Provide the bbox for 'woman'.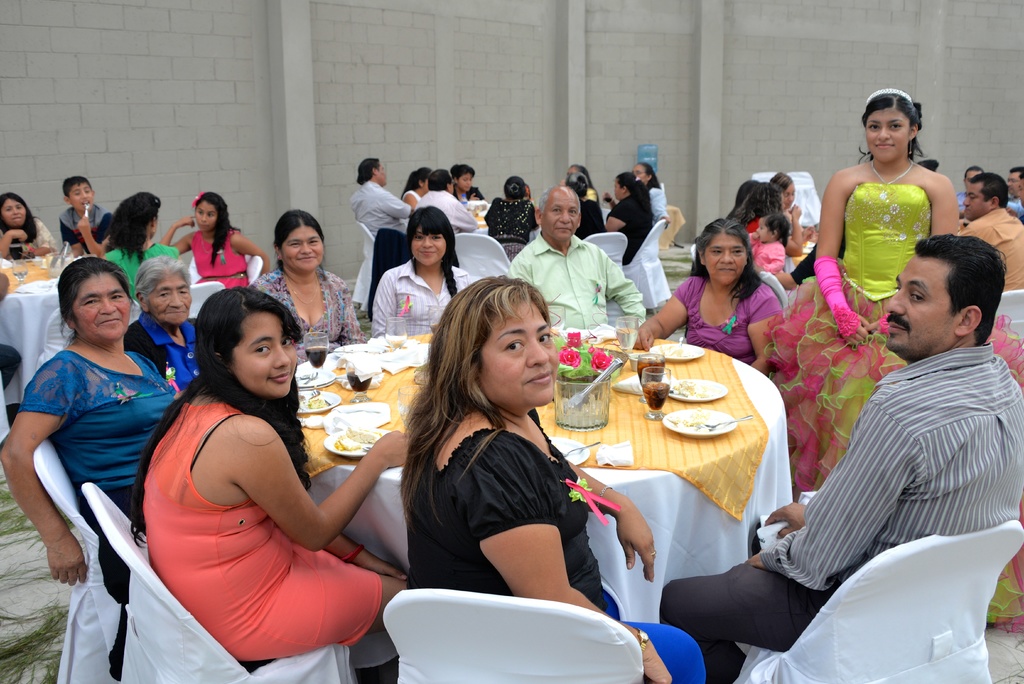
764, 93, 1023, 633.
